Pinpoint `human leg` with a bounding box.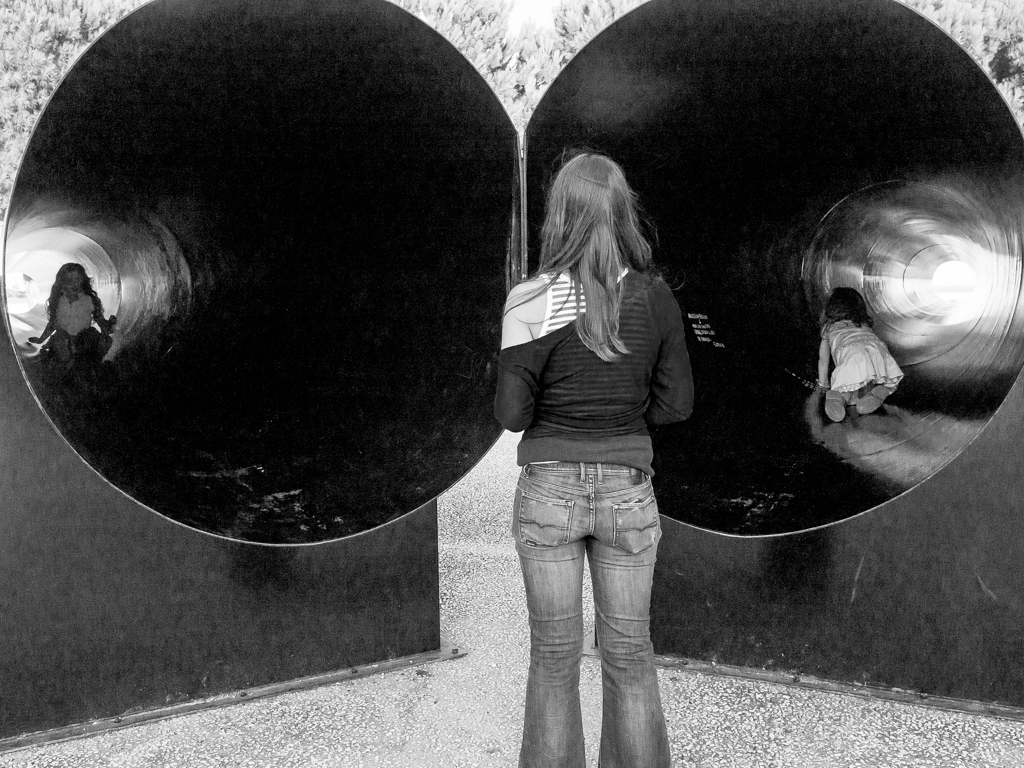
(518,457,588,767).
